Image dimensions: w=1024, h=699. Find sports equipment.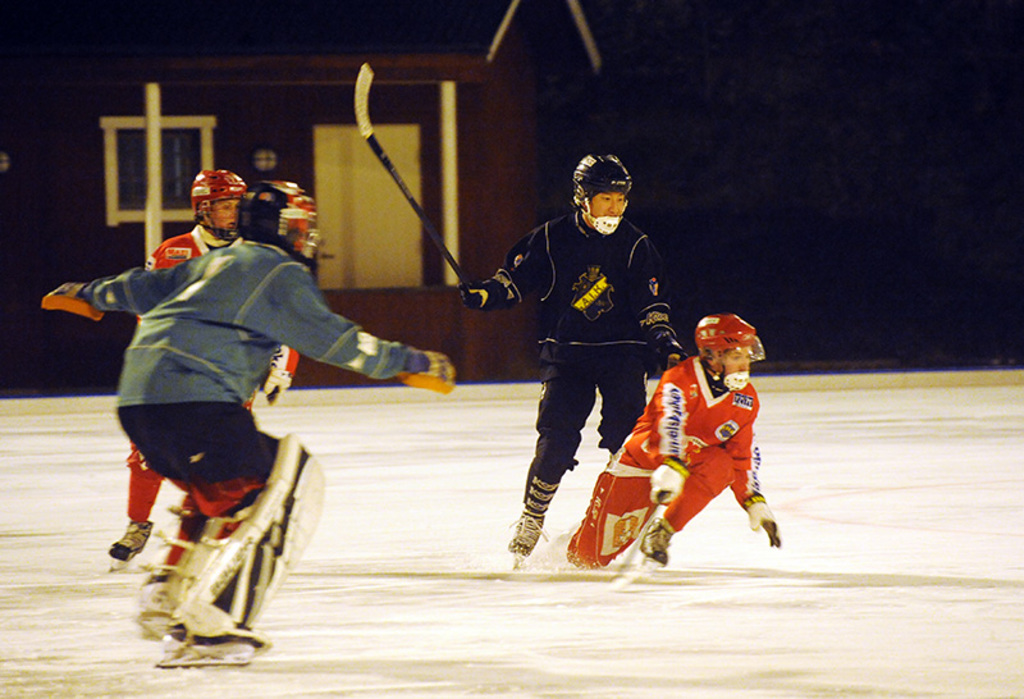
BBox(648, 324, 689, 374).
